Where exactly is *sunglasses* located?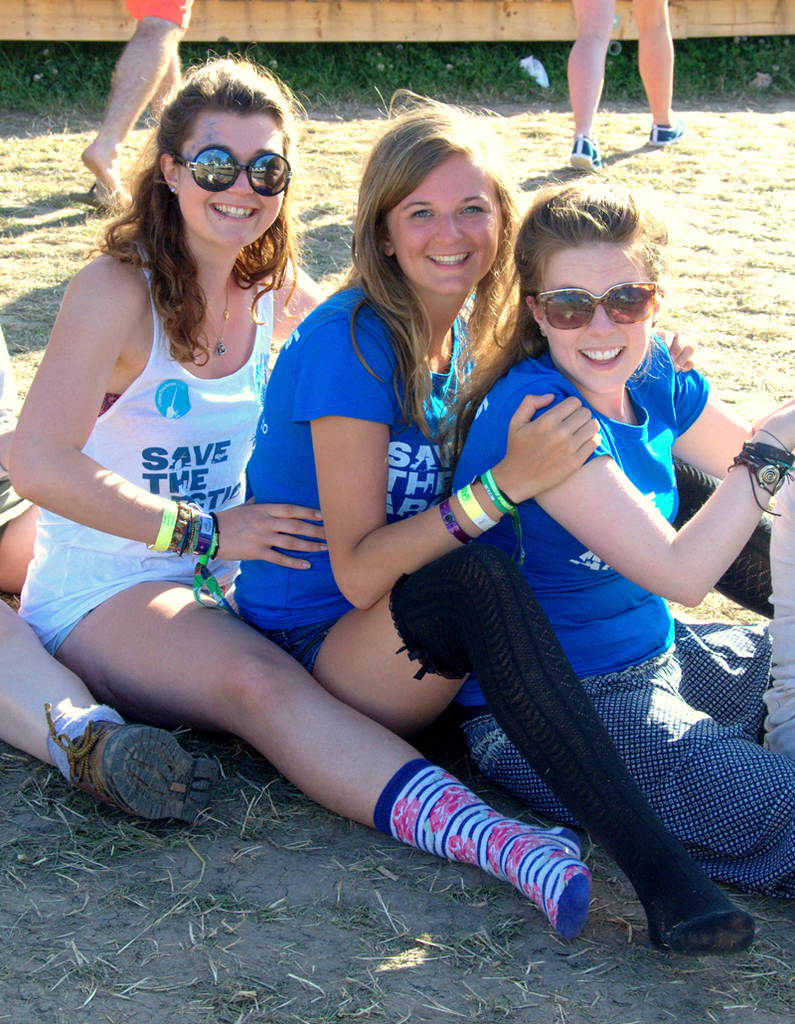
Its bounding box is <bbox>535, 284, 666, 329</bbox>.
